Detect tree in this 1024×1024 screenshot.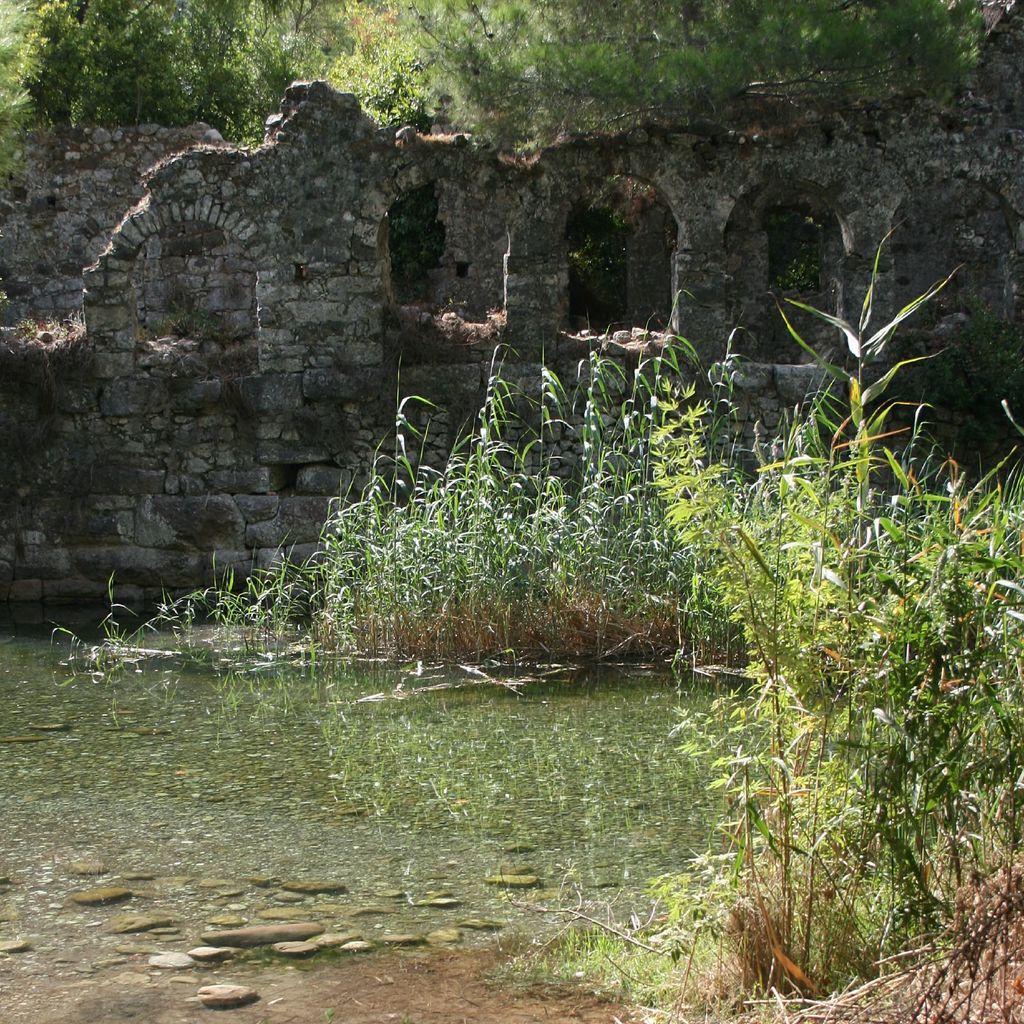
Detection: detection(0, 0, 319, 160).
